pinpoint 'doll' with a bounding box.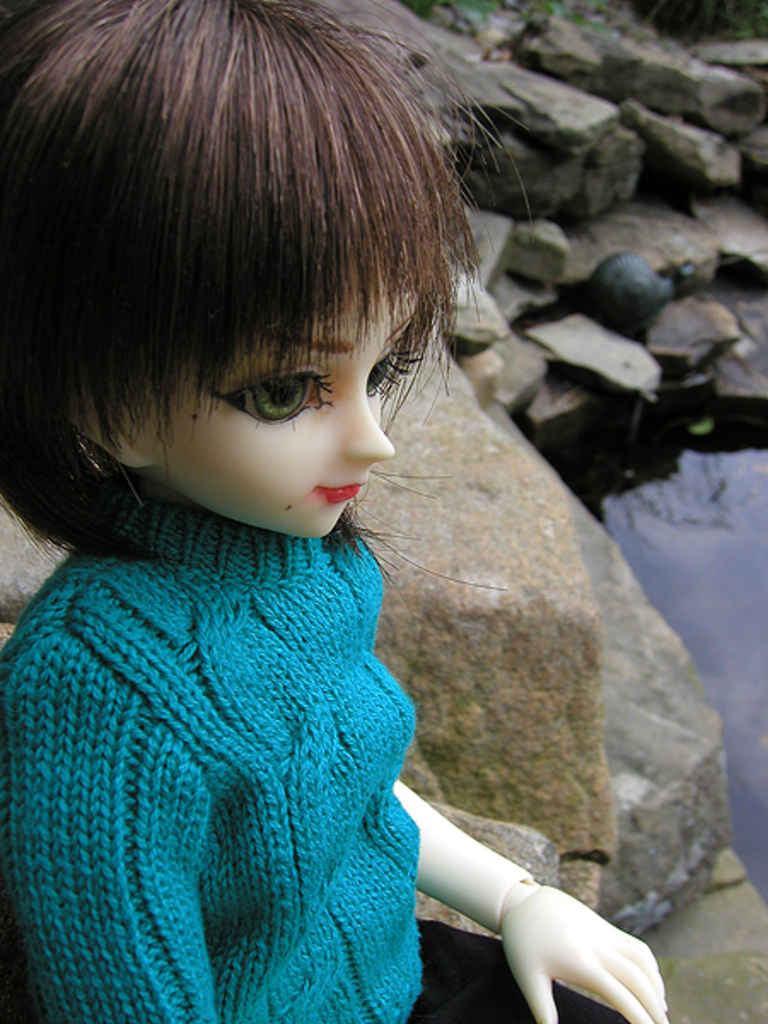
x1=0 y1=17 x2=548 y2=998.
